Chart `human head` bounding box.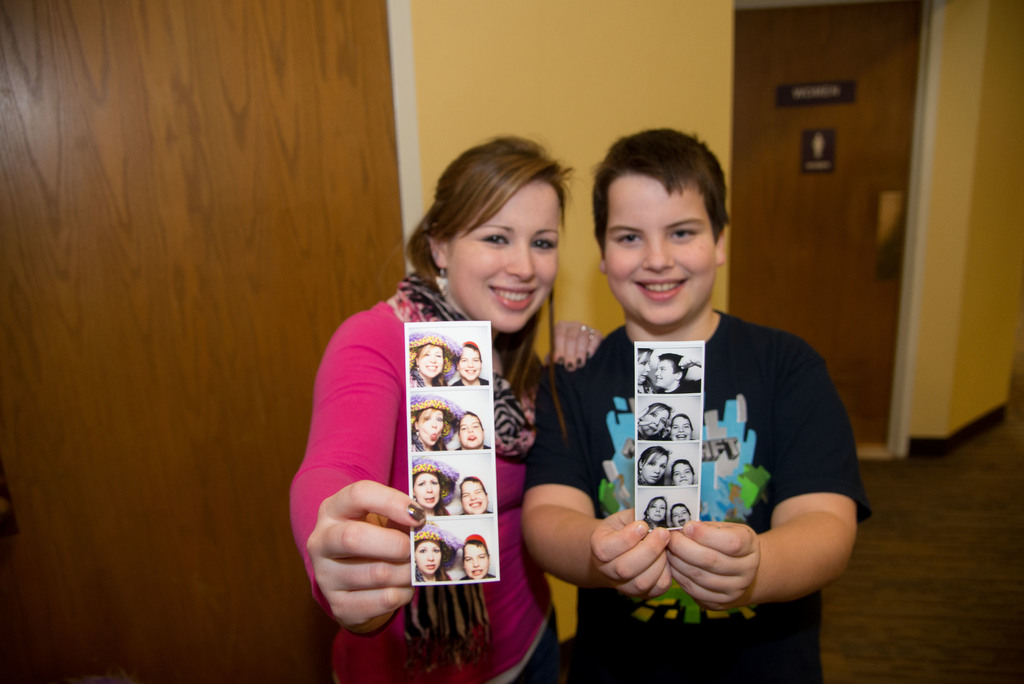
Charted: (638,444,675,487).
